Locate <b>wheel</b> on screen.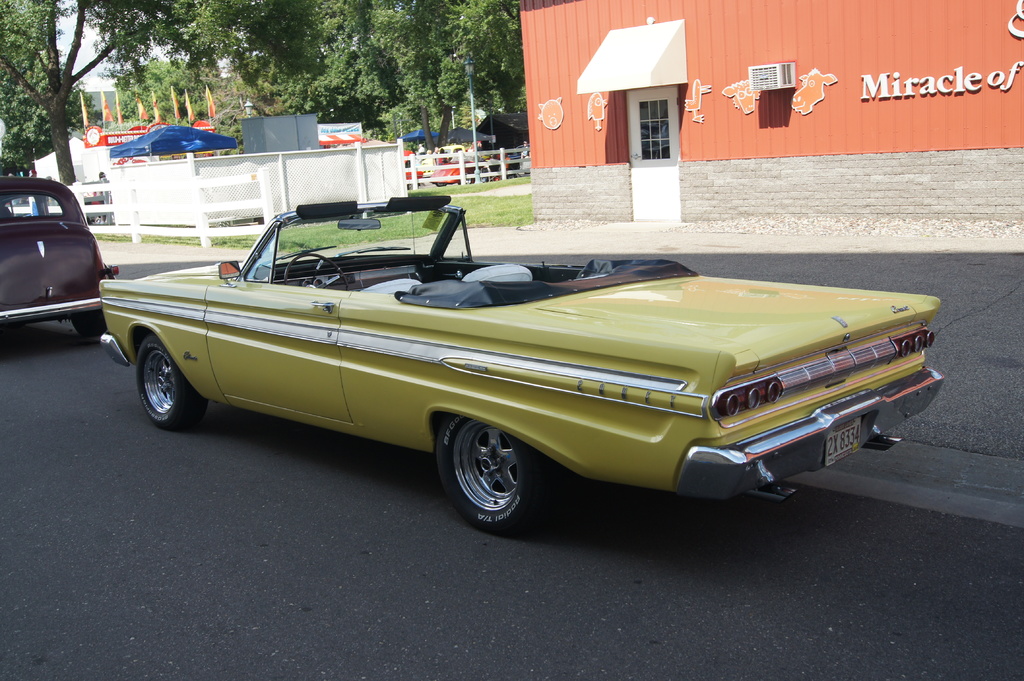
On screen at {"x1": 459, "y1": 173, "x2": 472, "y2": 186}.
